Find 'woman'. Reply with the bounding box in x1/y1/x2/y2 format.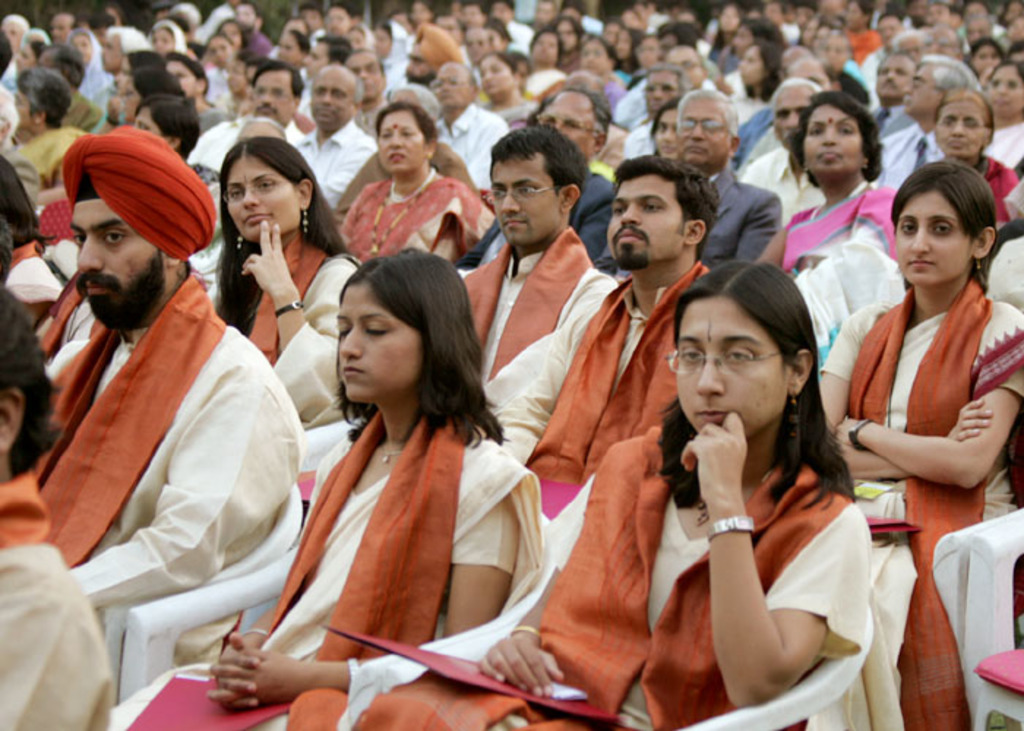
930/86/1018/216.
